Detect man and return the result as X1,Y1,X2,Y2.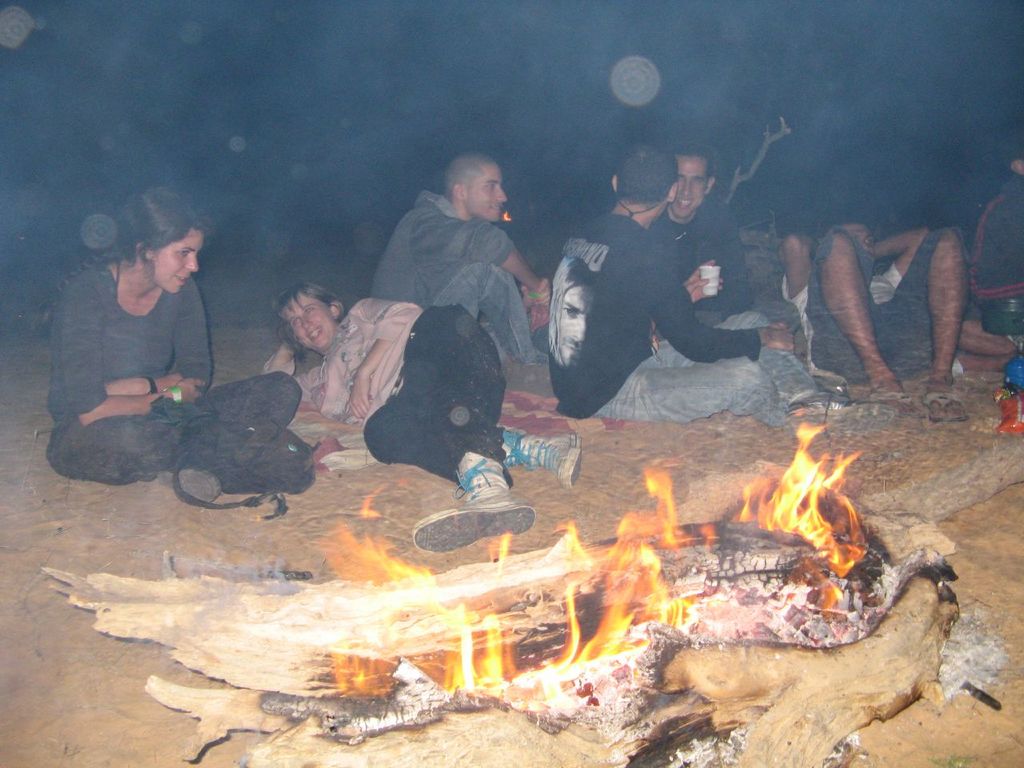
780,209,994,434.
